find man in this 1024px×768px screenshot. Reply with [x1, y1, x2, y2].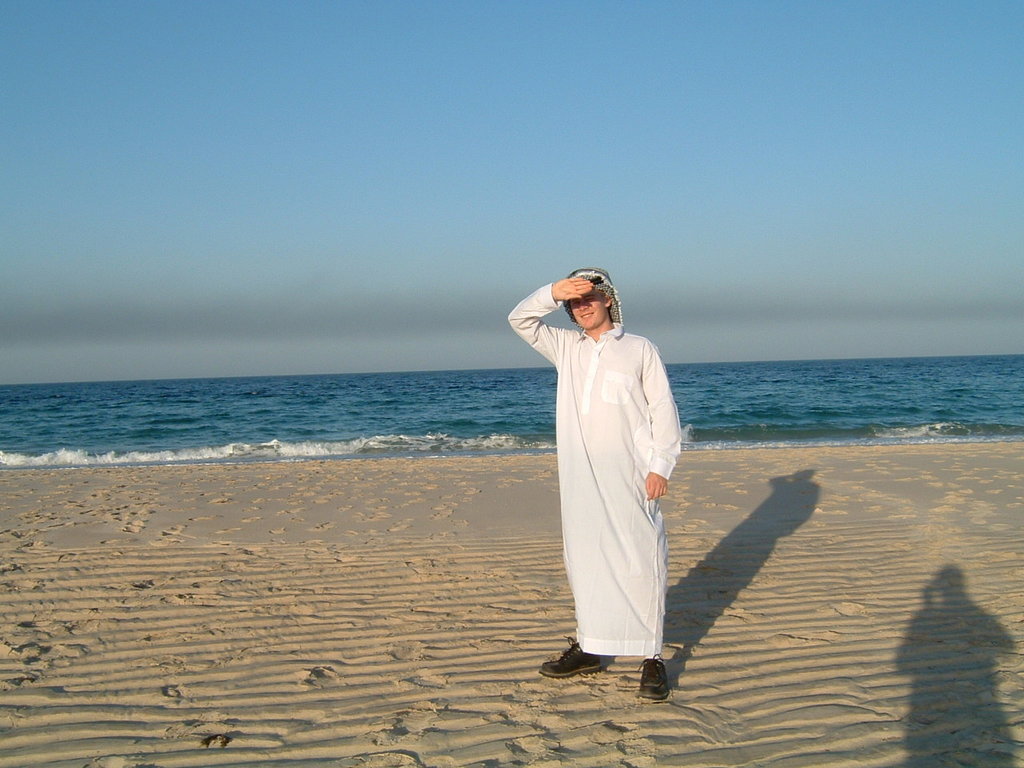
[510, 256, 683, 703].
